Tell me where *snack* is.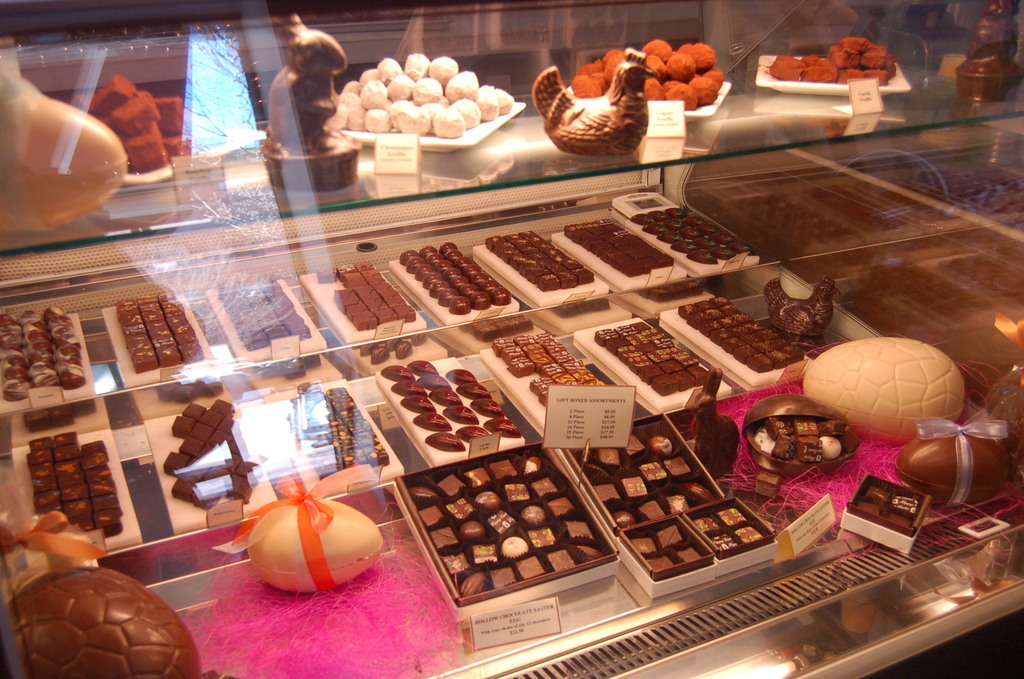
*snack* is at locate(218, 415, 234, 430).
